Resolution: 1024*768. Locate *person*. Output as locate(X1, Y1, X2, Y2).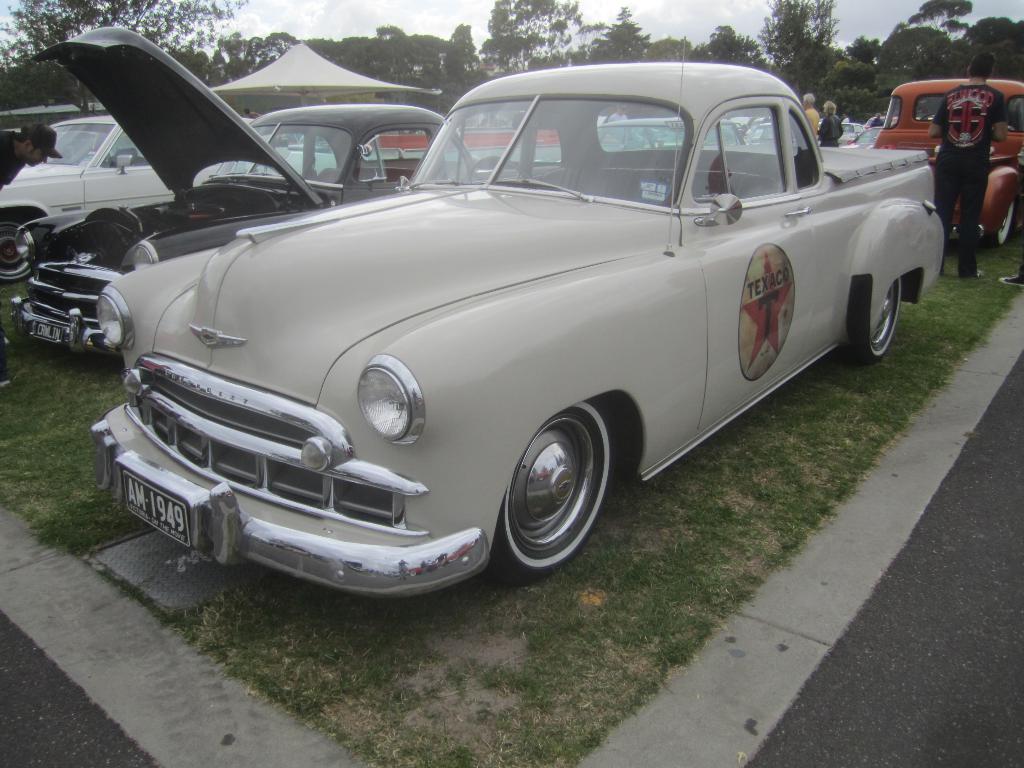
locate(925, 49, 1009, 280).
